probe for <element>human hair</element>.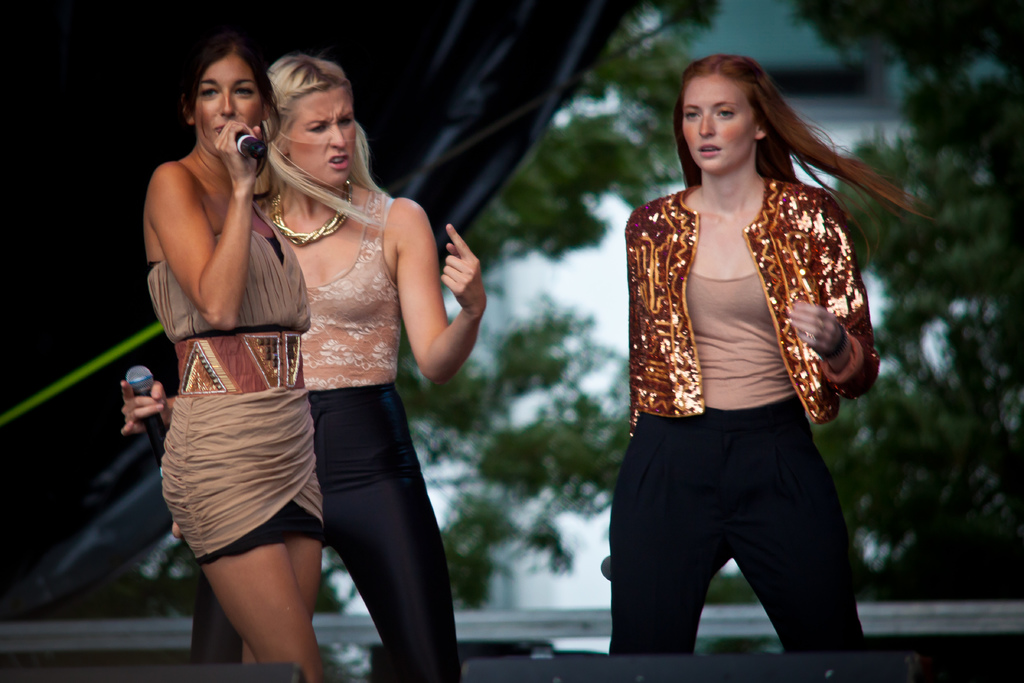
Probe result: x1=182 y1=33 x2=281 y2=199.
